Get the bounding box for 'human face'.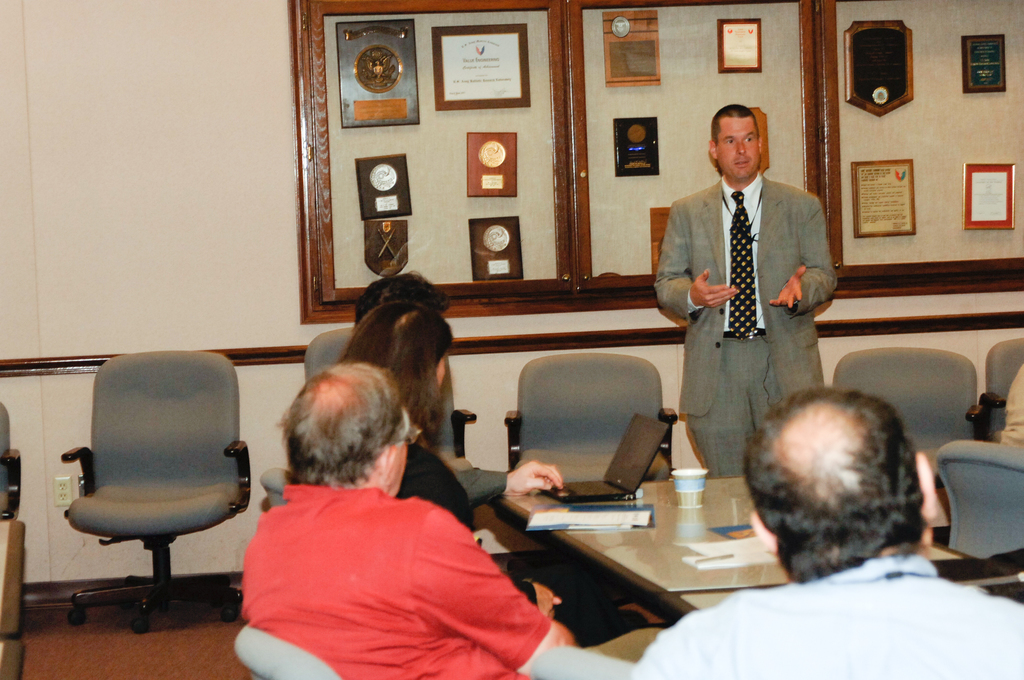
crop(388, 425, 408, 495).
